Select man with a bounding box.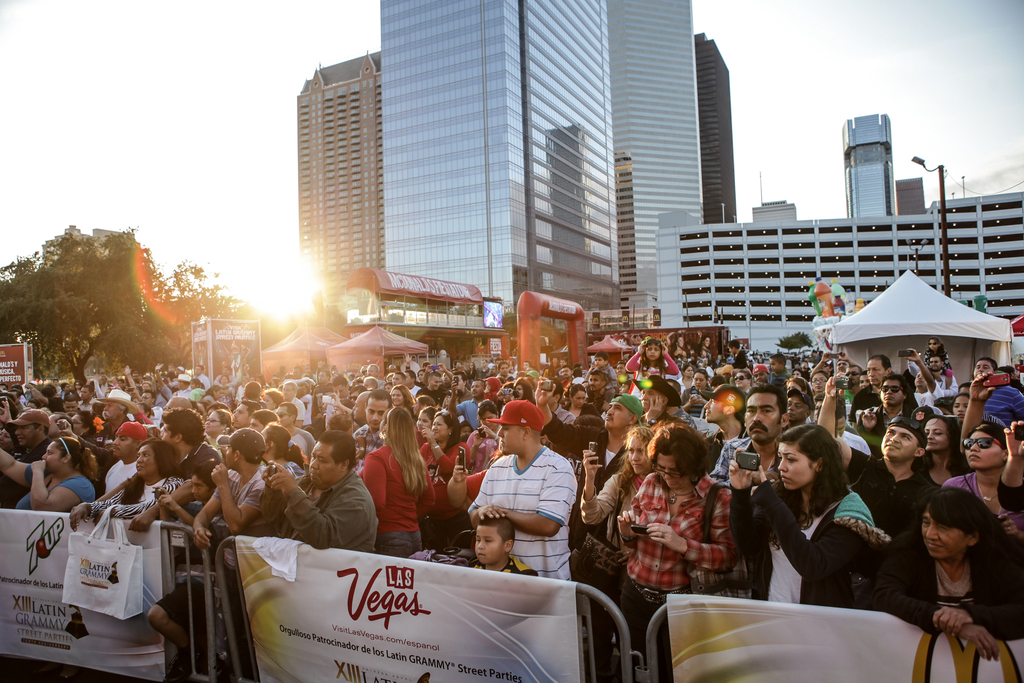
153, 404, 225, 529.
